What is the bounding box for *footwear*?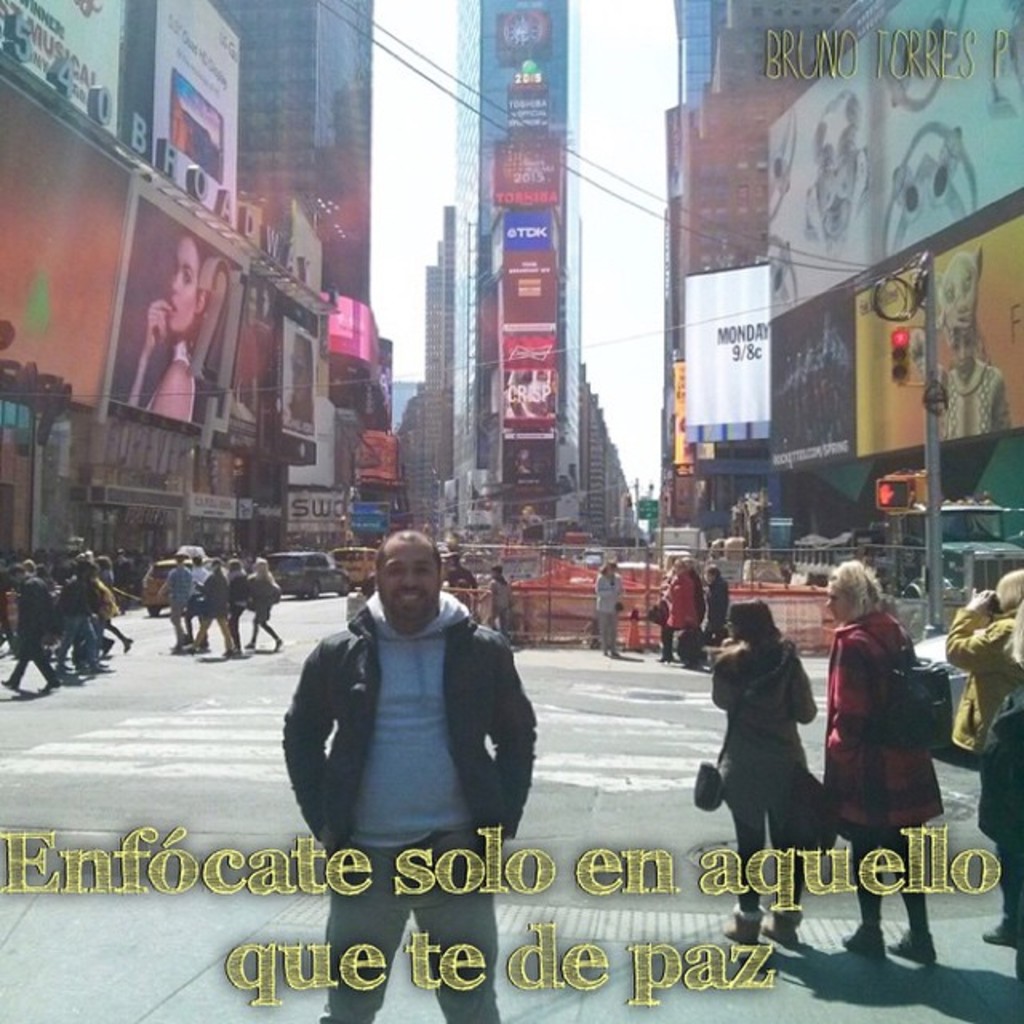
<region>725, 901, 765, 946</region>.
